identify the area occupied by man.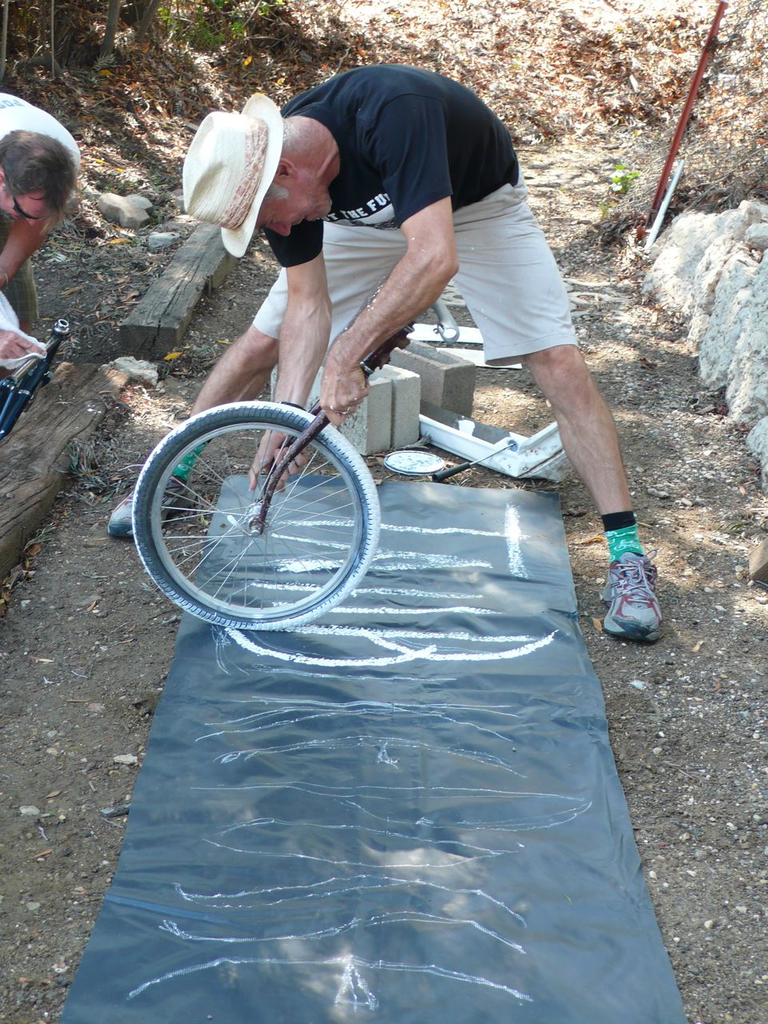
Area: (0, 88, 85, 368).
